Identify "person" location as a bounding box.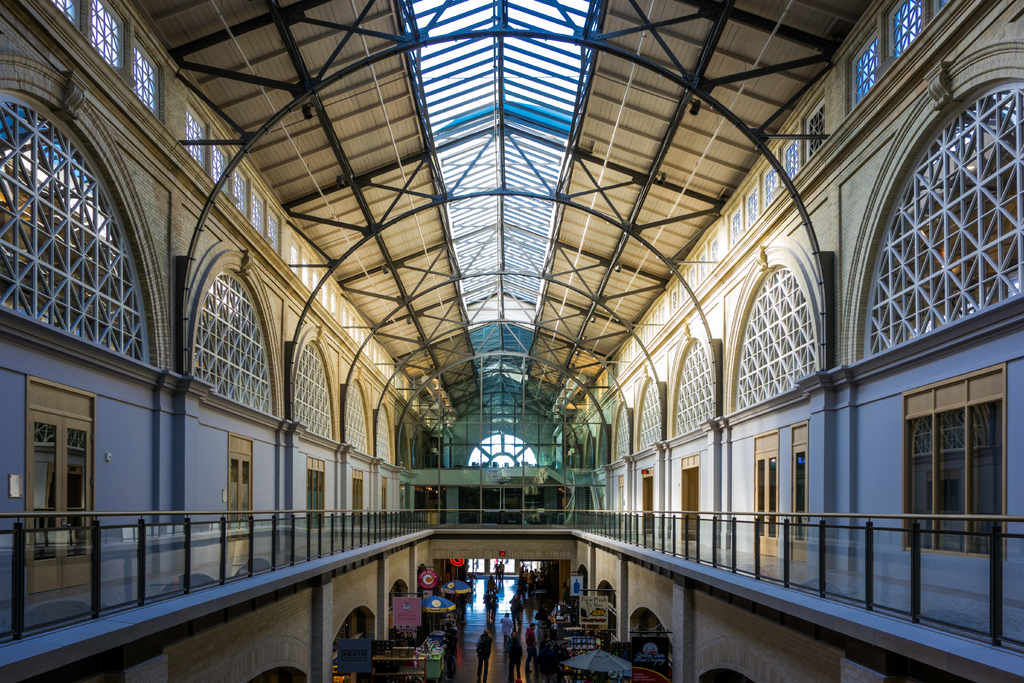
l=474, t=627, r=497, b=682.
